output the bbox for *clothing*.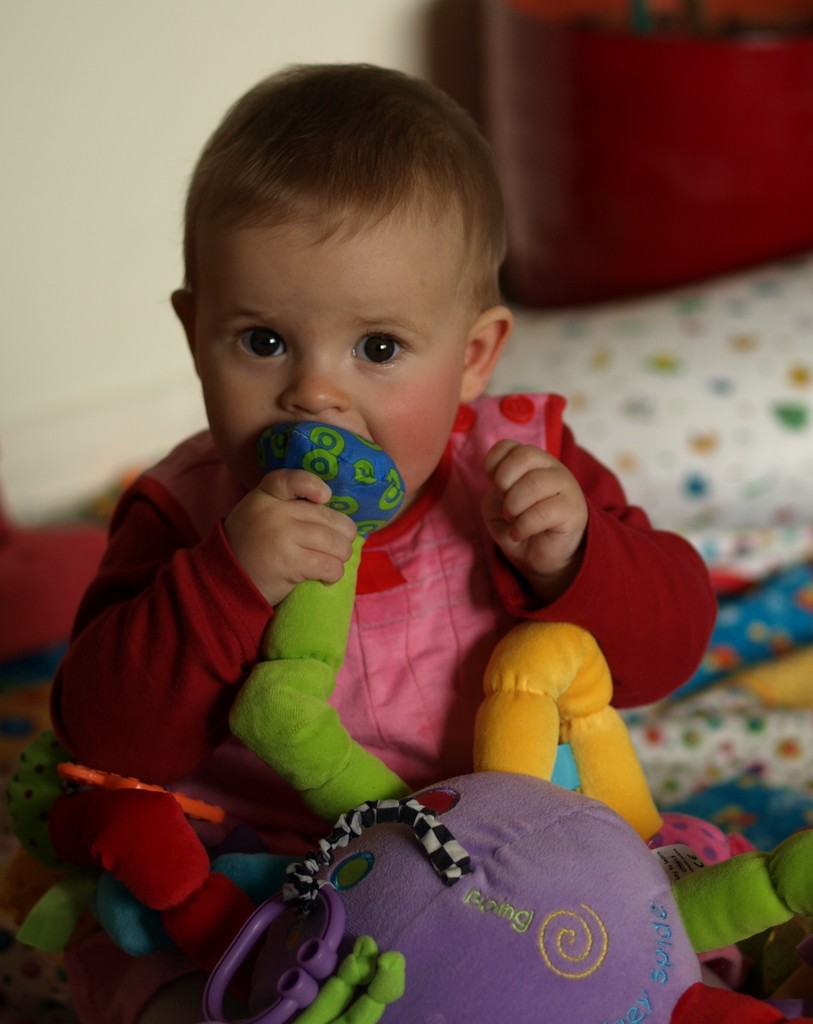
select_region(58, 387, 717, 869).
